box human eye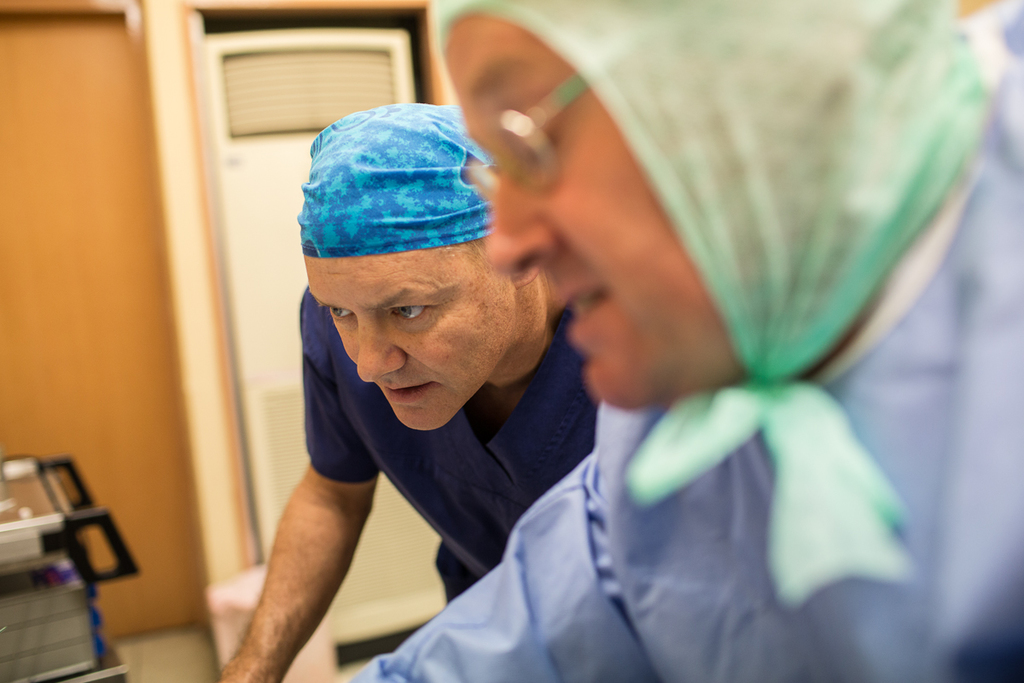
511/108/571/169
